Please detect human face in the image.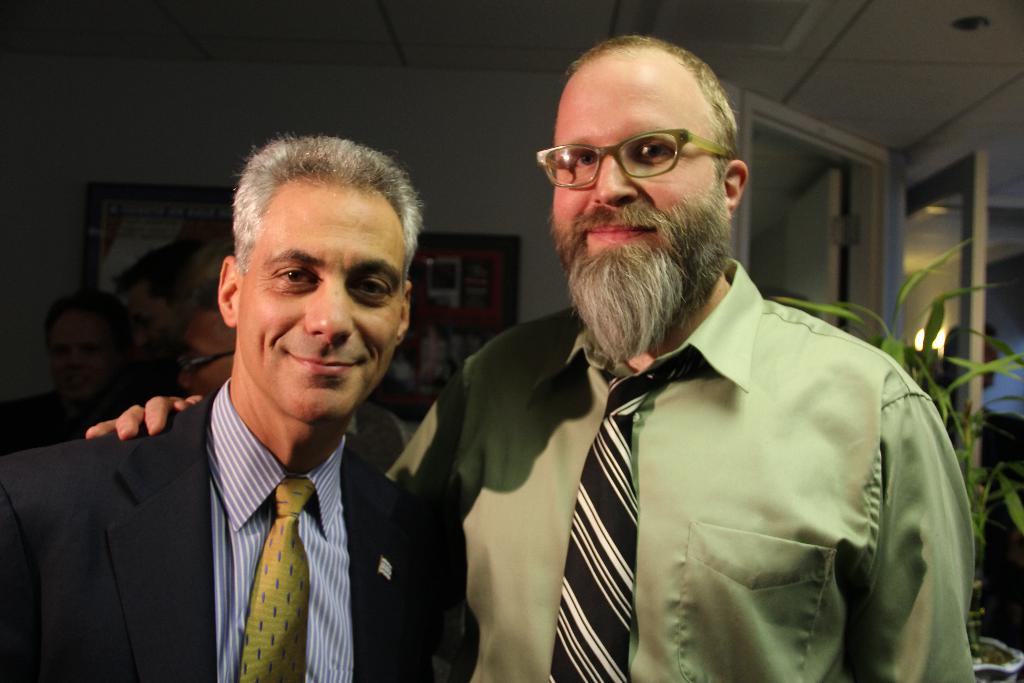
x1=230, y1=182, x2=403, y2=427.
